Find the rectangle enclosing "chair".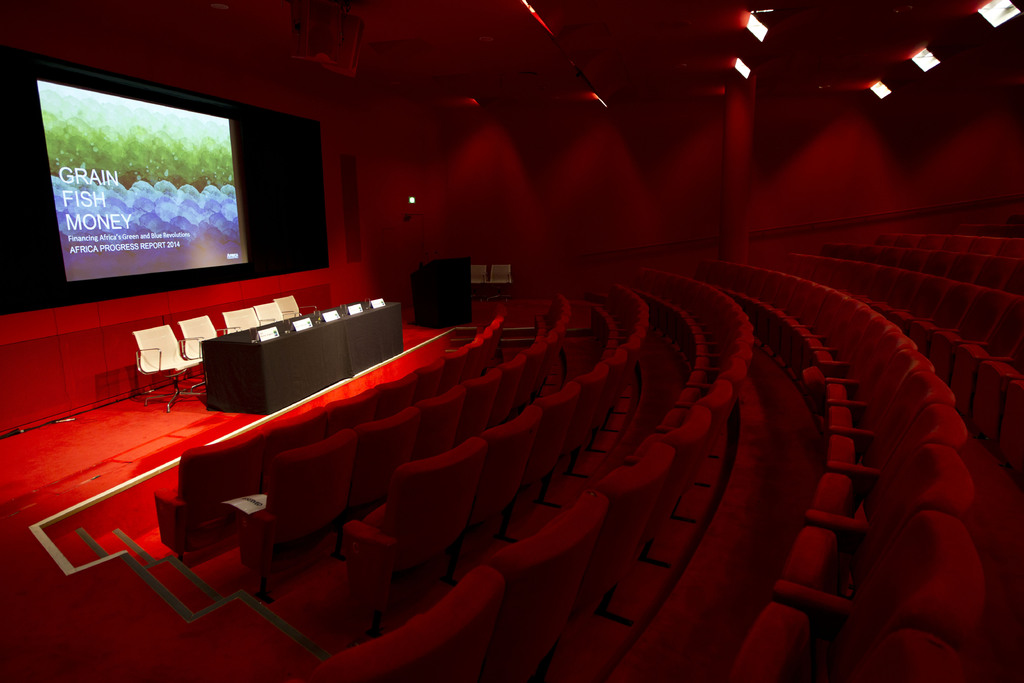
(left=1002, top=384, right=1023, bottom=481).
